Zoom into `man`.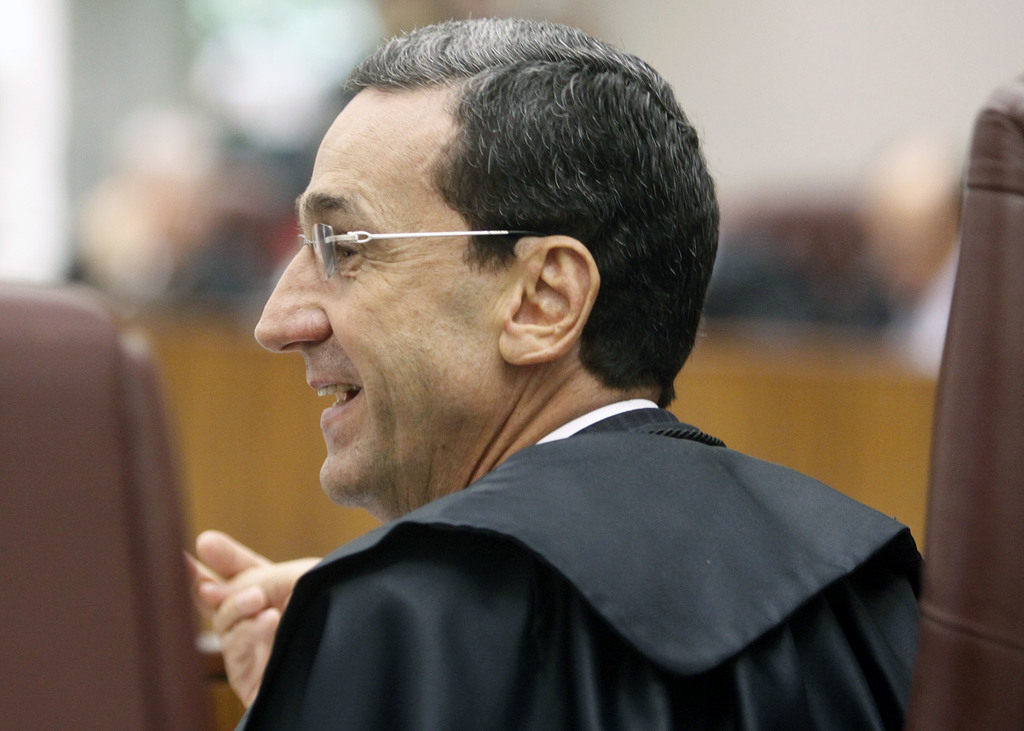
Zoom target: pyautogui.locateOnScreen(153, 42, 954, 730).
